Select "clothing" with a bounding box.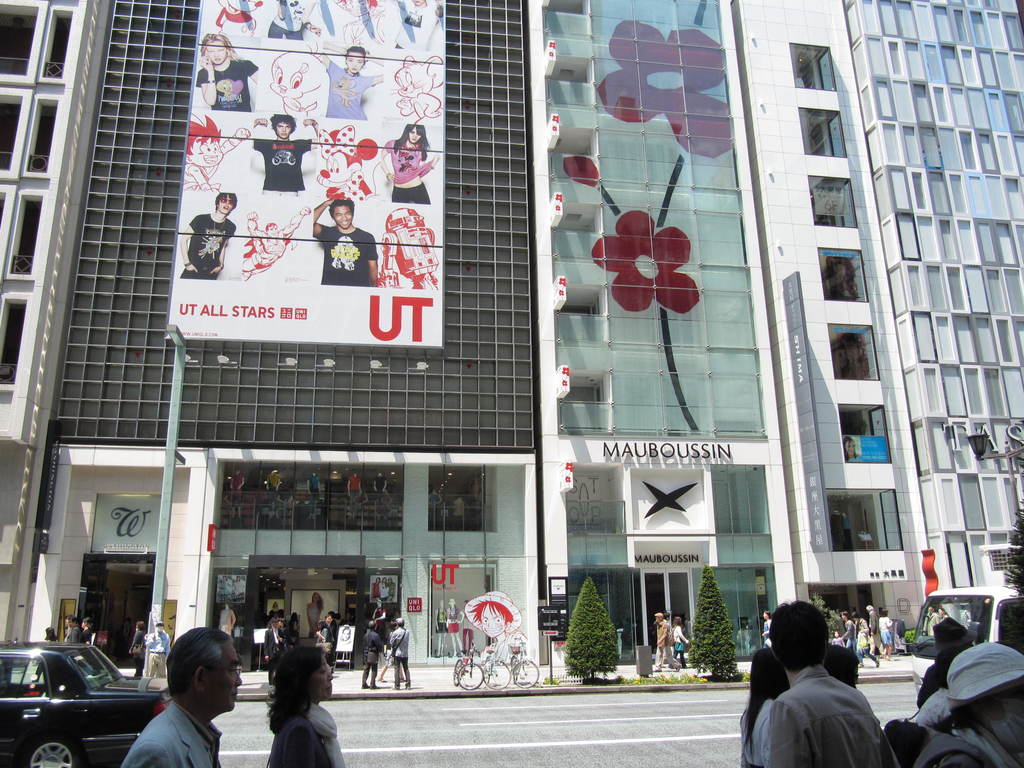
140, 628, 166, 685.
